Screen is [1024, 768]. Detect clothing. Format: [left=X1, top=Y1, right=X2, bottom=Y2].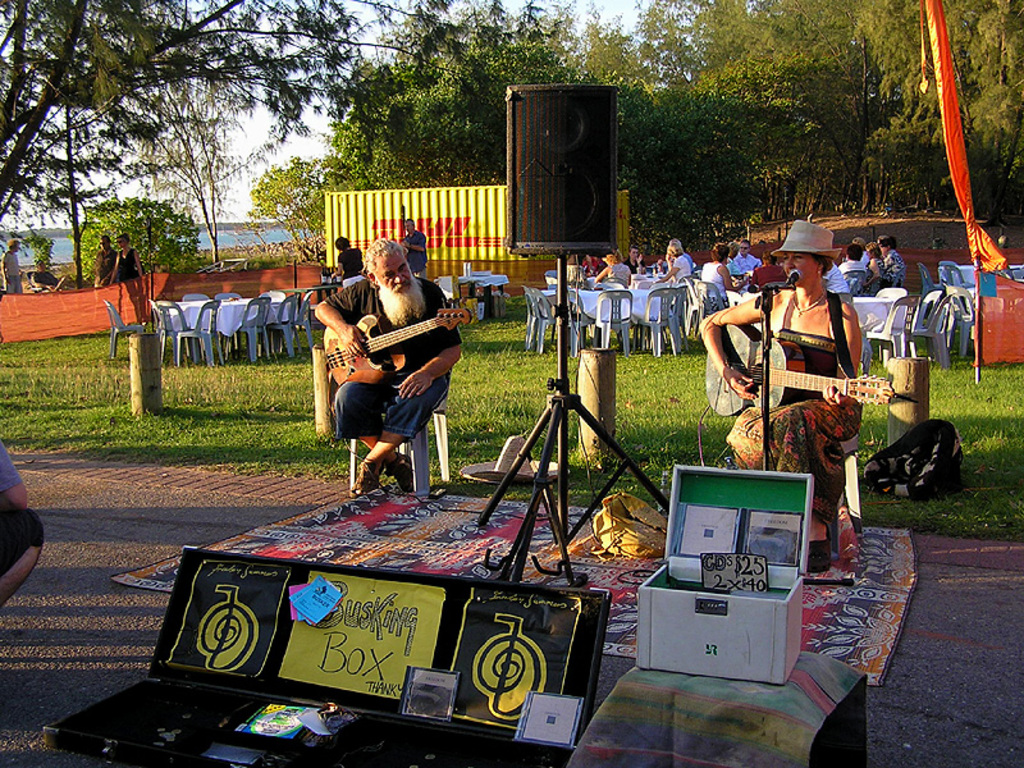
[left=93, top=246, right=116, bottom=287].
